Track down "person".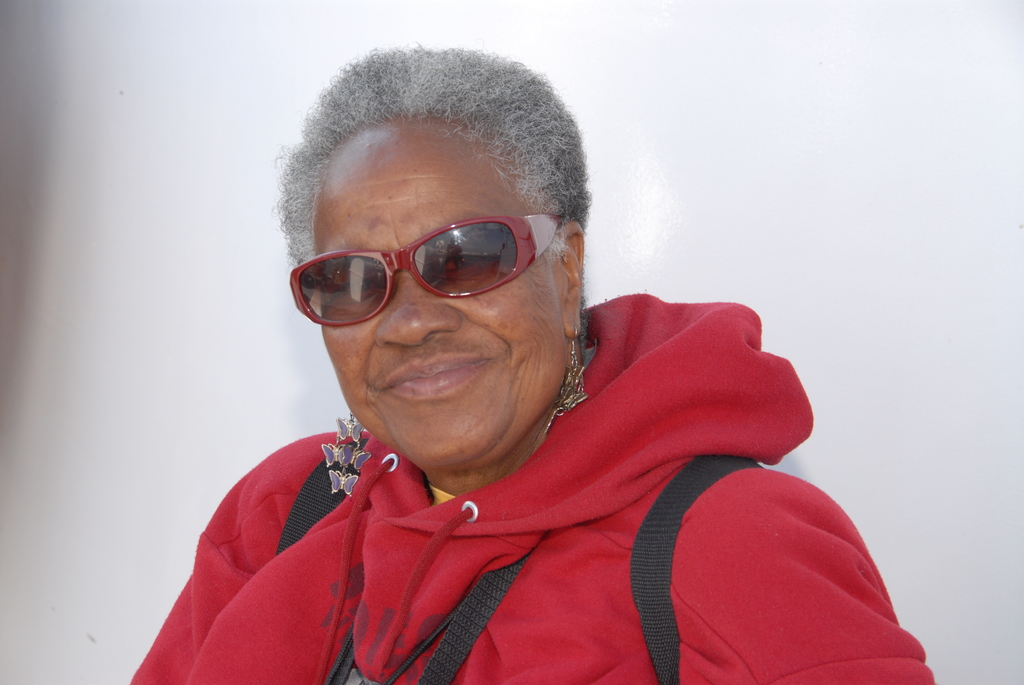
Tracked to {"left": 171, "top": 50, "right": 862, "bottom": 662}.
